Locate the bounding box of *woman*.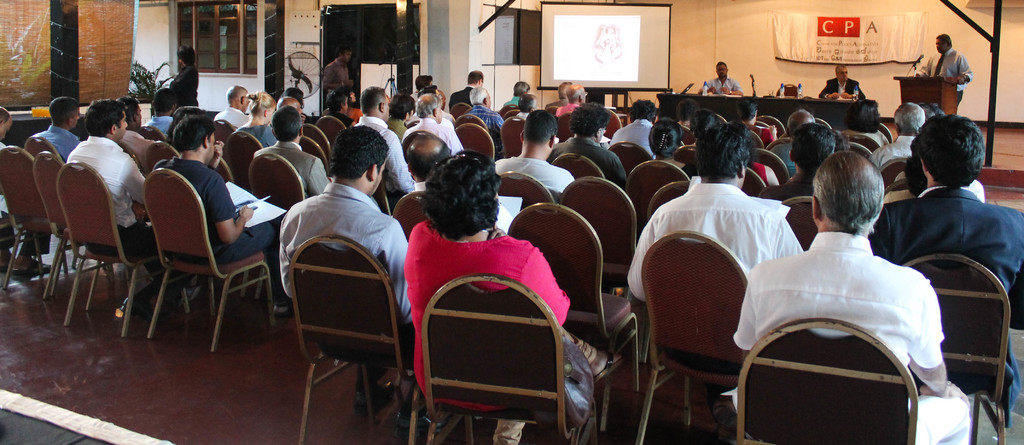
Bounding box: x1=682 y1=107 x2=719 y2=147.
